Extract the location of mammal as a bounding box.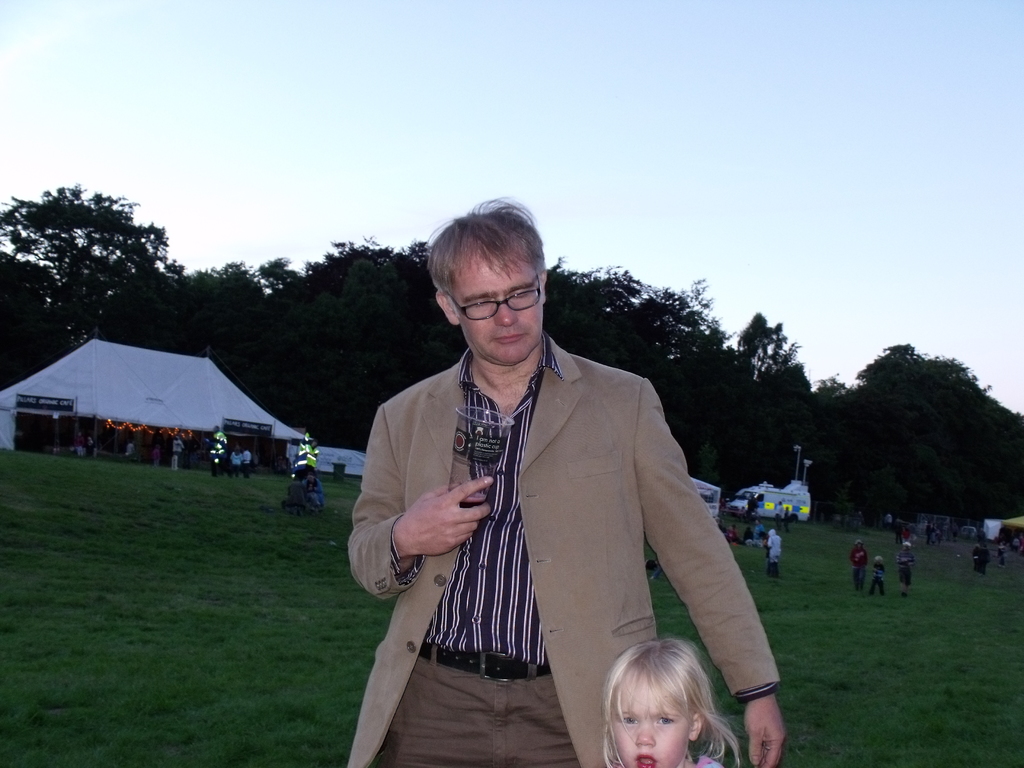
[left=243, top=450, right=251, bottom=477].
